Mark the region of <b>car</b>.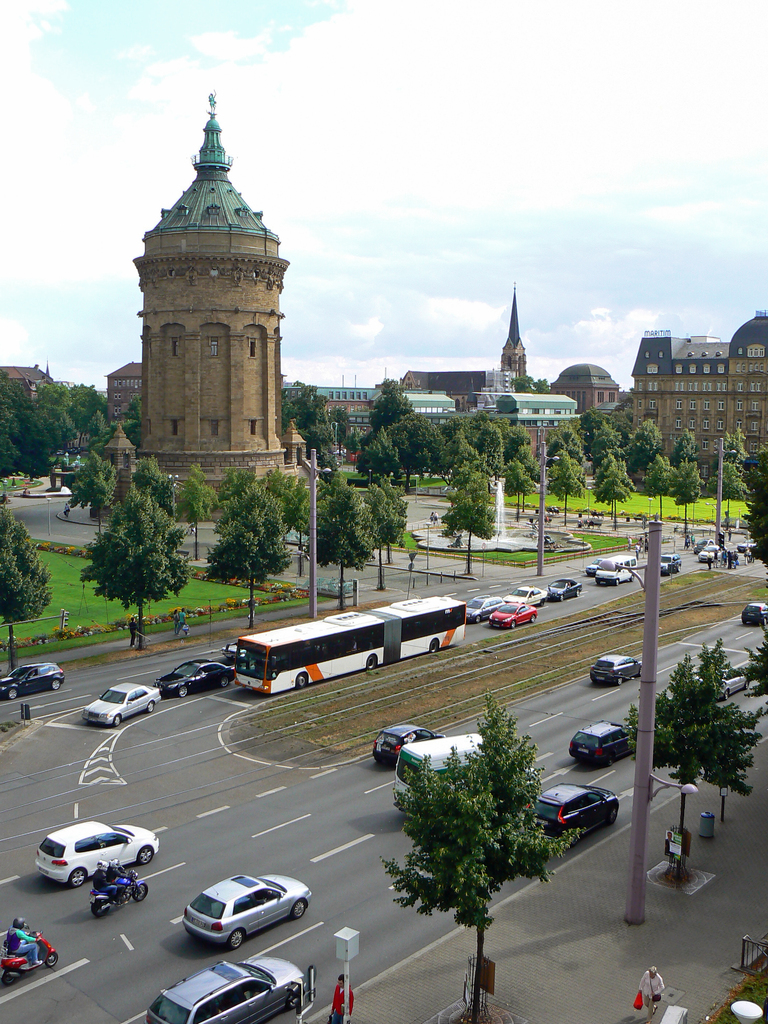
Region: 552, 582, 584, 605.
